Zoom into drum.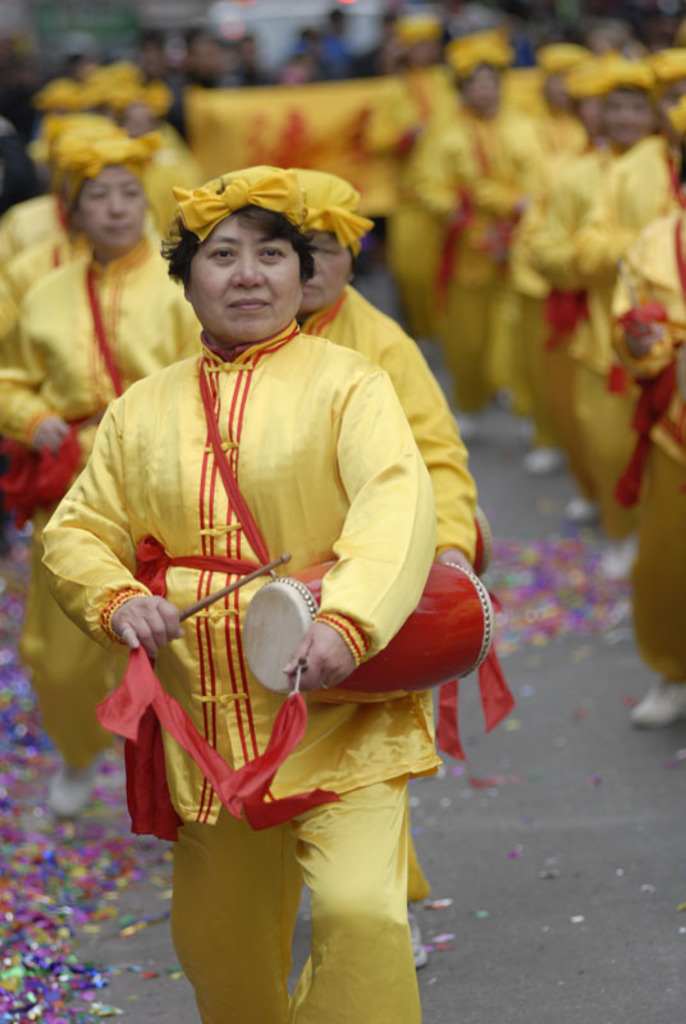
Zoom target: rect(239, 553, 497, 703).
